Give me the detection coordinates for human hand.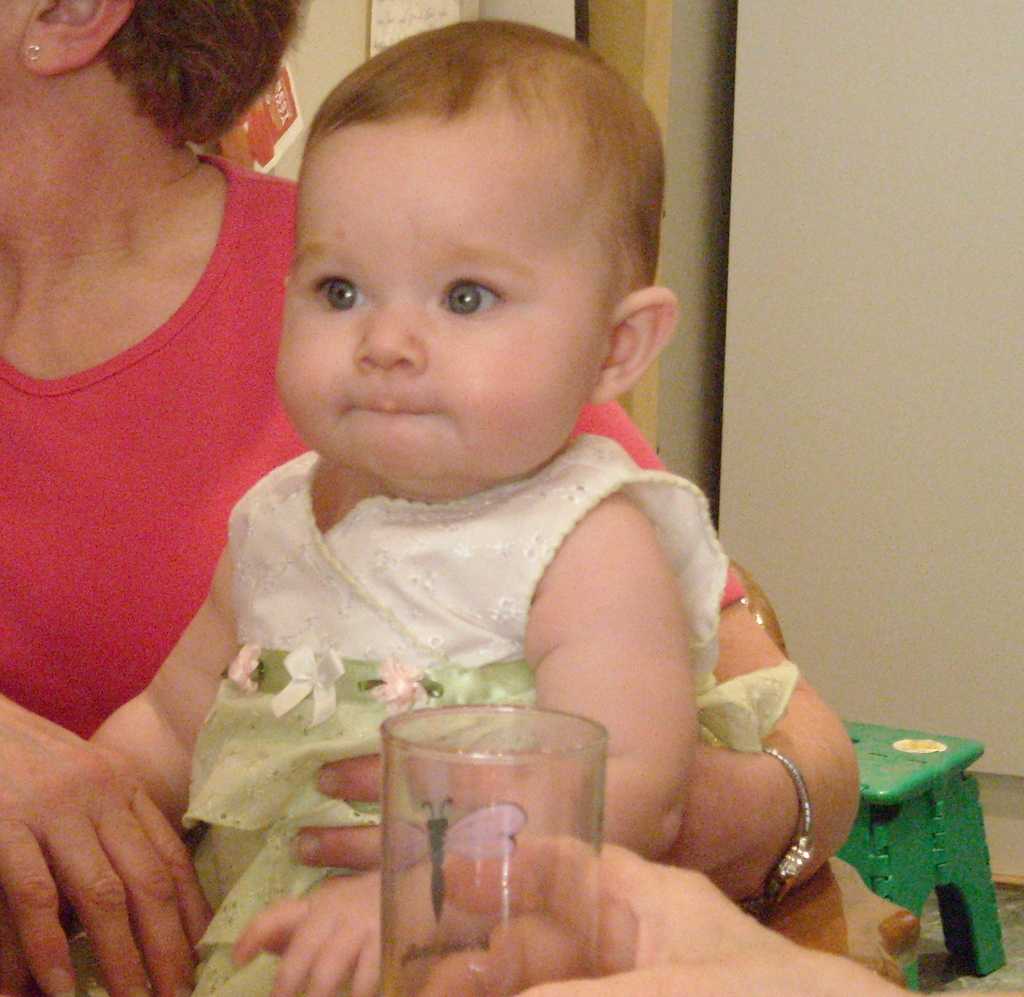
<bbox>288, 740, 778, 904</bbox>.
